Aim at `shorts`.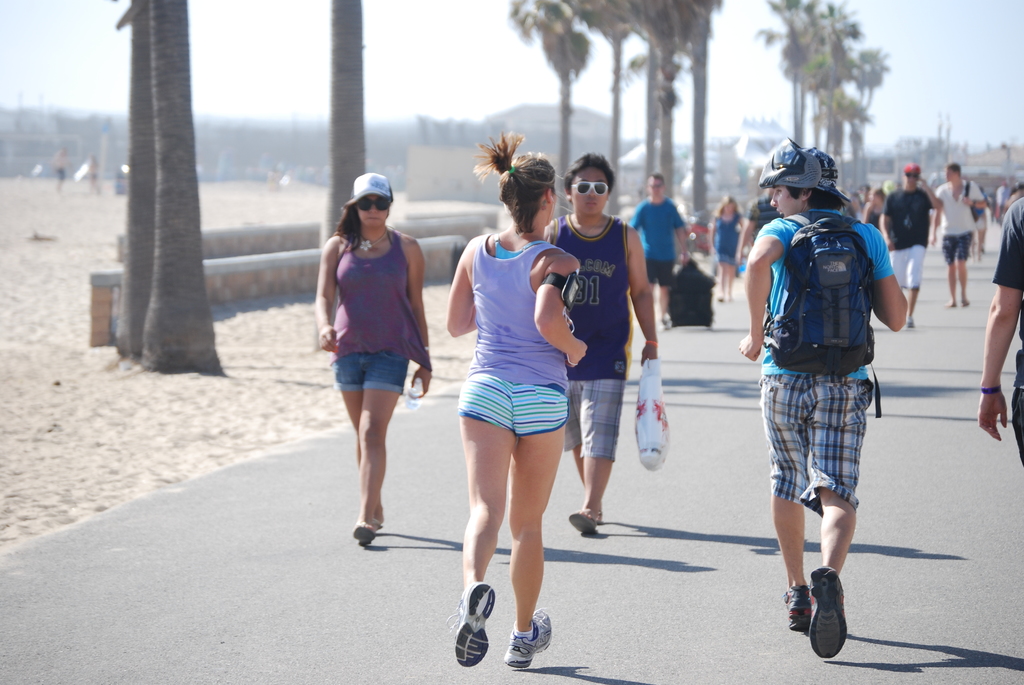
Aimed at pyautogui.locateOnScreen(945, 230, 976, 264).
